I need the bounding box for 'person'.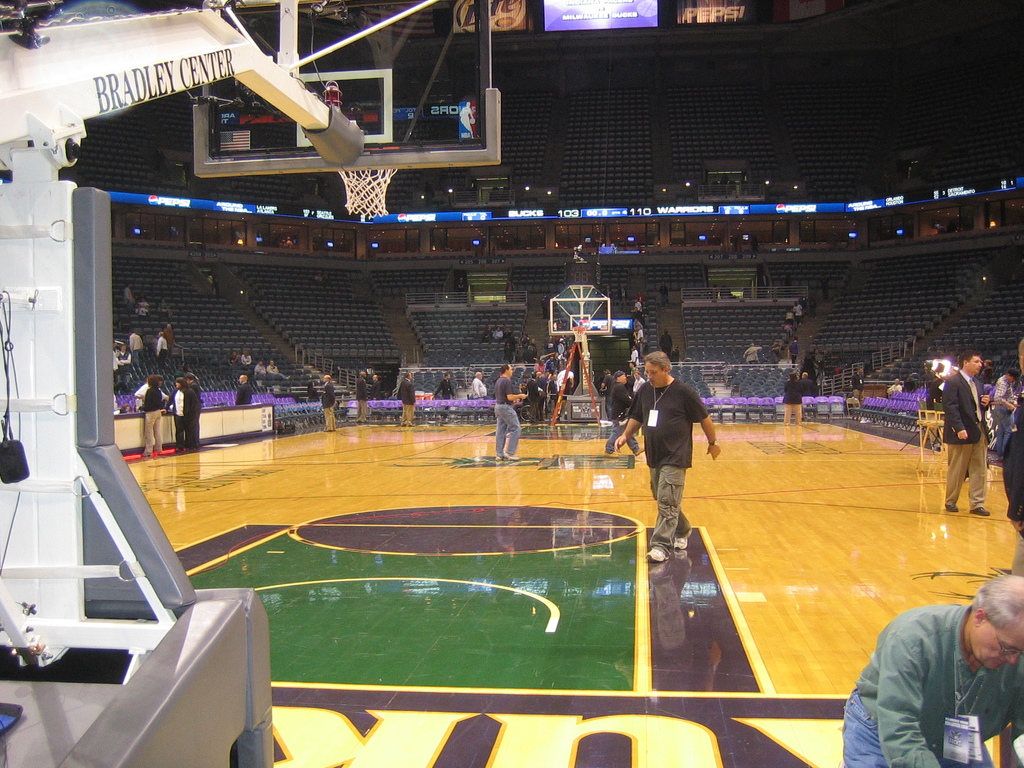
Here it is: left=233, top=374, right=253, bottom=404.
